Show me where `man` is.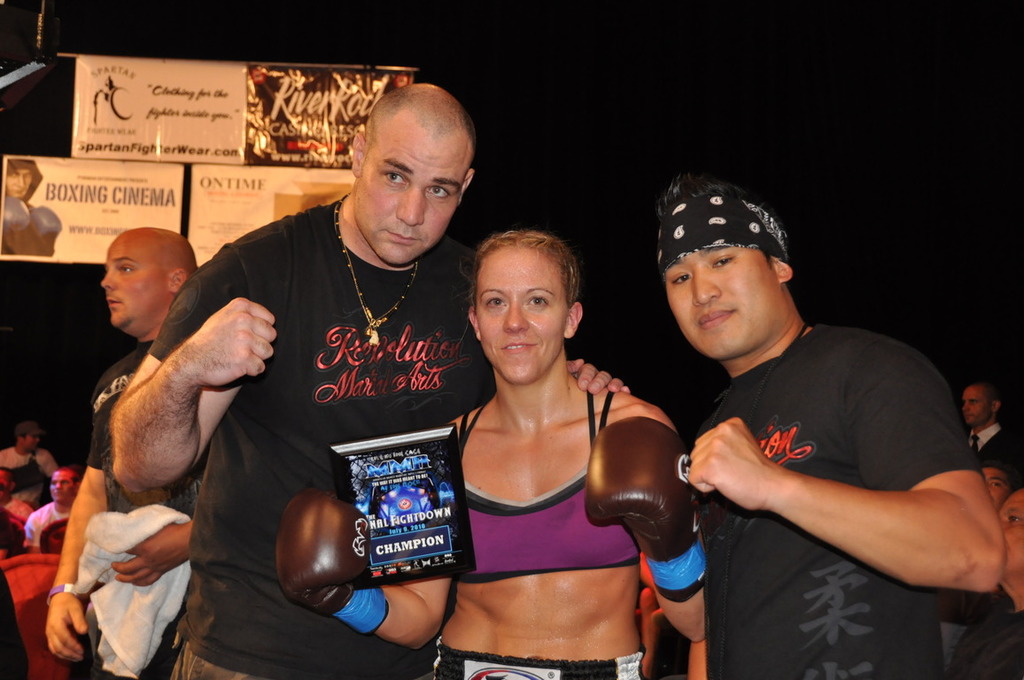
`man` is at bbox(105, 81, 634, 679).
